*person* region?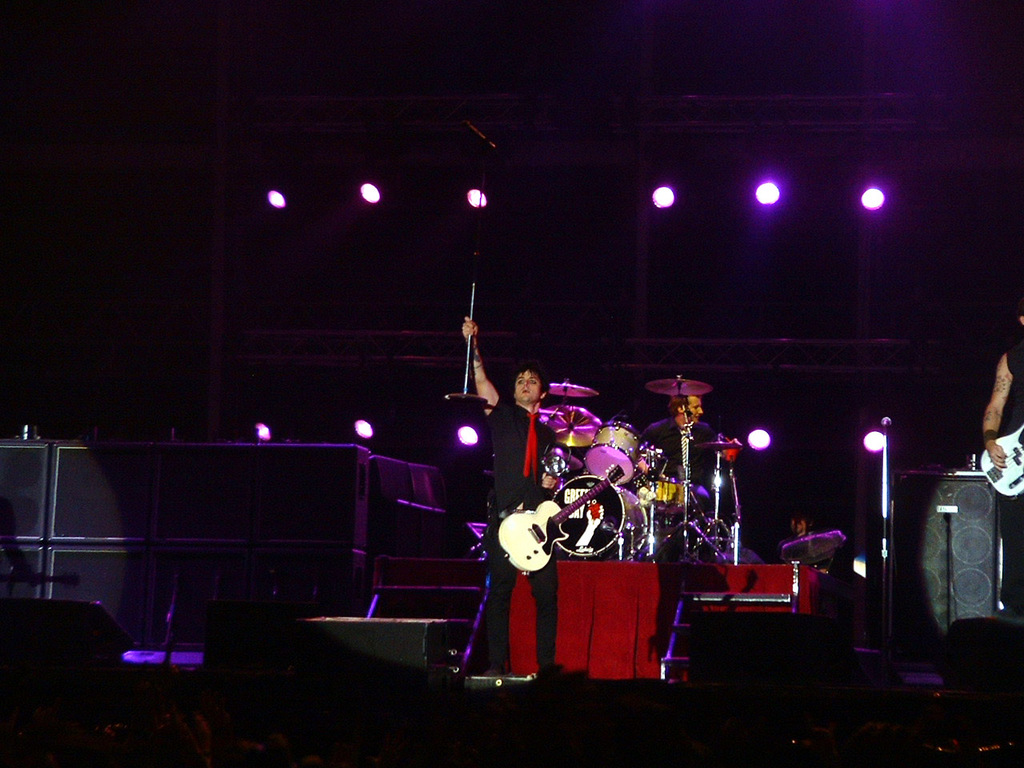
{"left": 774, "top": 512, "right": 832, "bottom": 574}
